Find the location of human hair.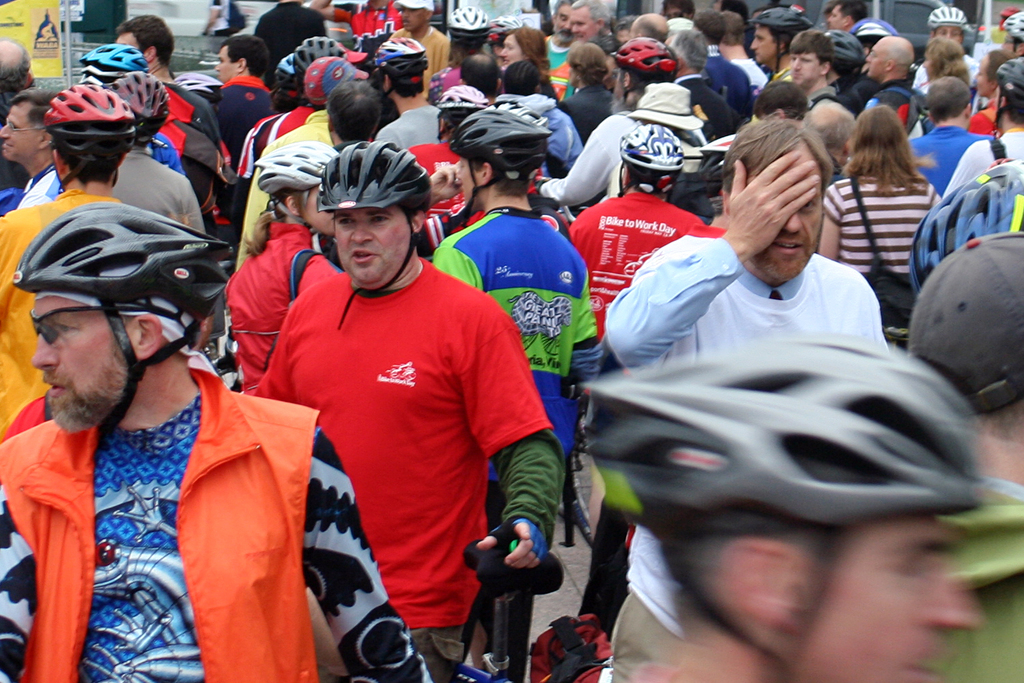
Location: [0, 40, 33, 99].
